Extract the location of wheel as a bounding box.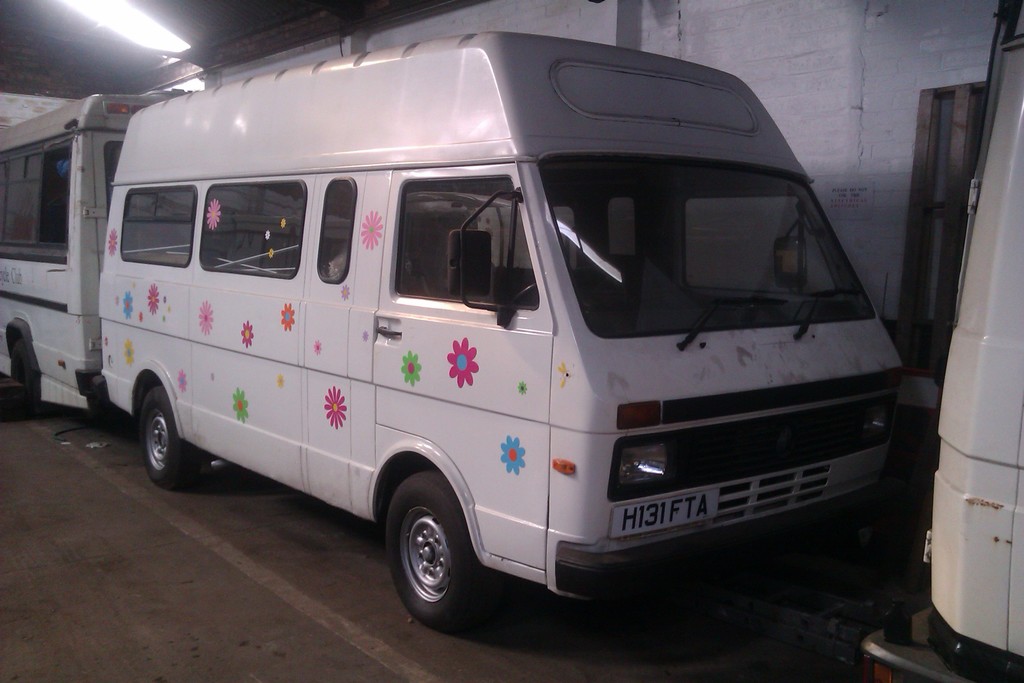
Rect(141, 386, 200, 489).
